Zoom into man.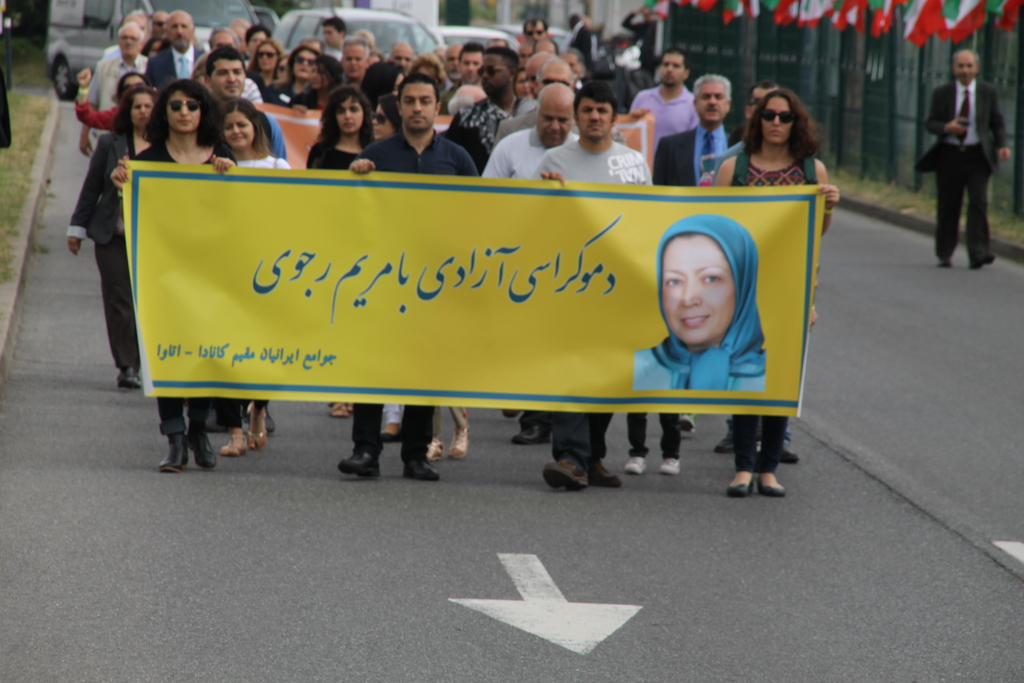
Zoom target: 76:24:152:161.
